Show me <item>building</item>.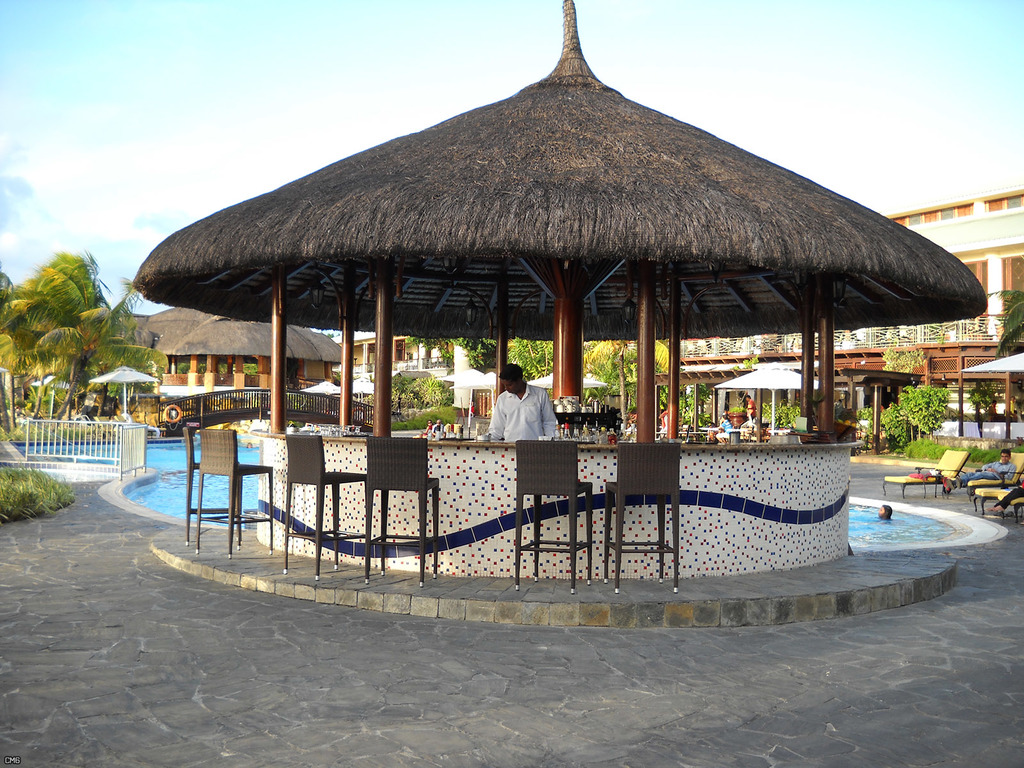
<item>building</item> is here: 887 186 1023 330.
